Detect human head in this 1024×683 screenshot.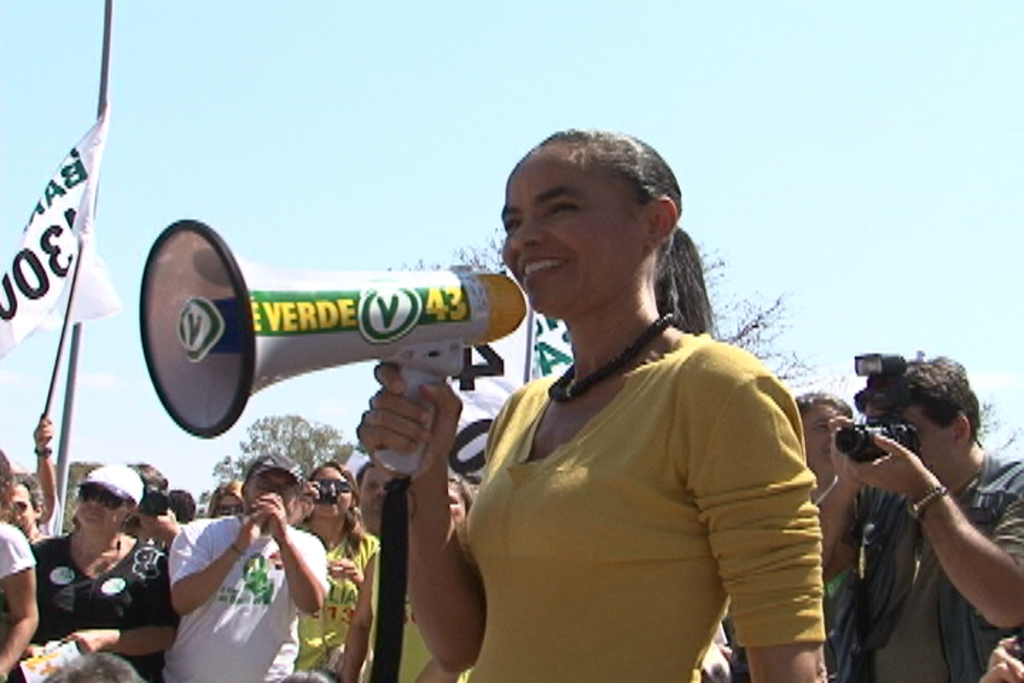
Detection: 6:471:53:534.
